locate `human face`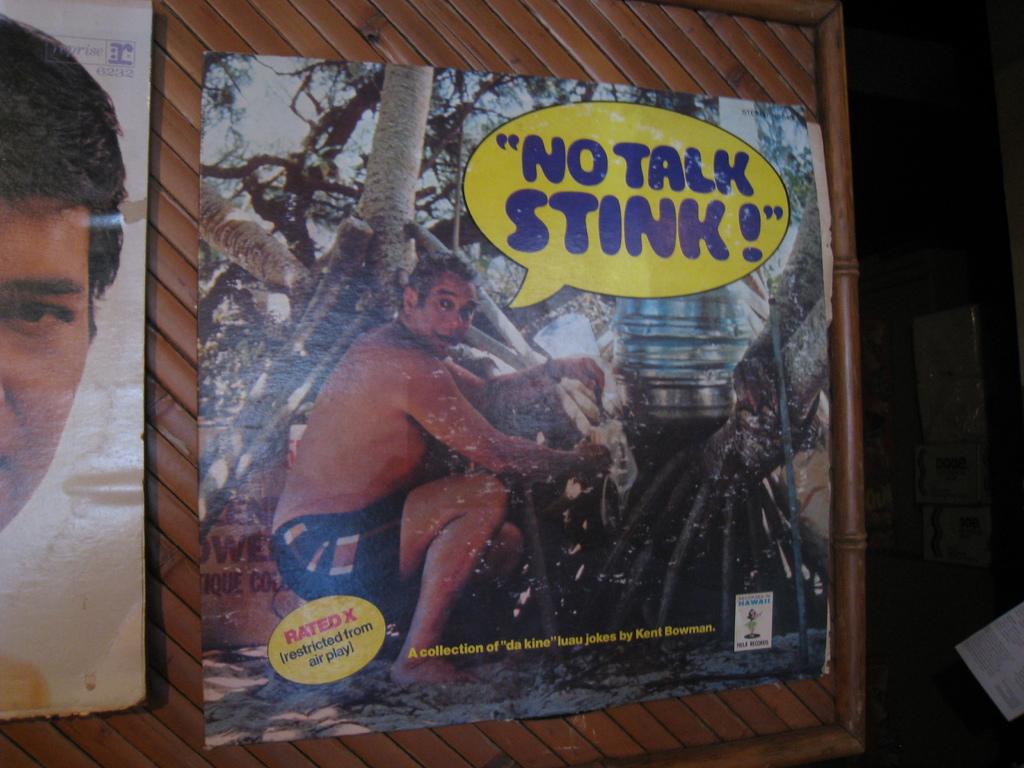
[416, 266, 480, 356]
